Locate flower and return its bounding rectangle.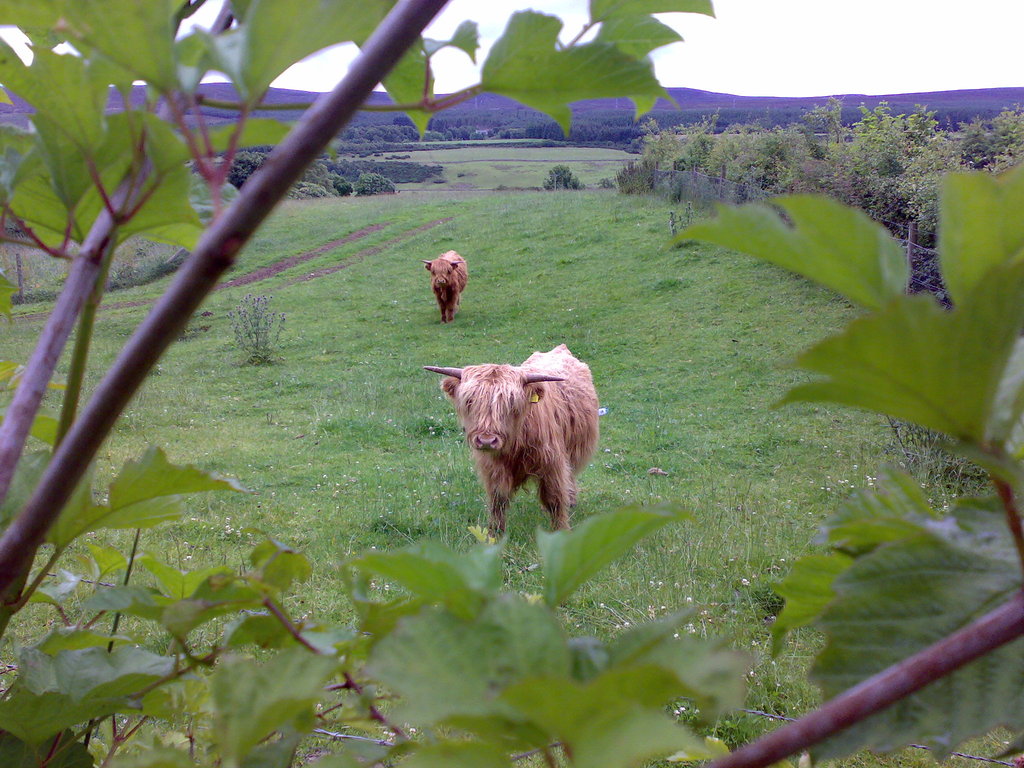
686, 623, 694, 638.
